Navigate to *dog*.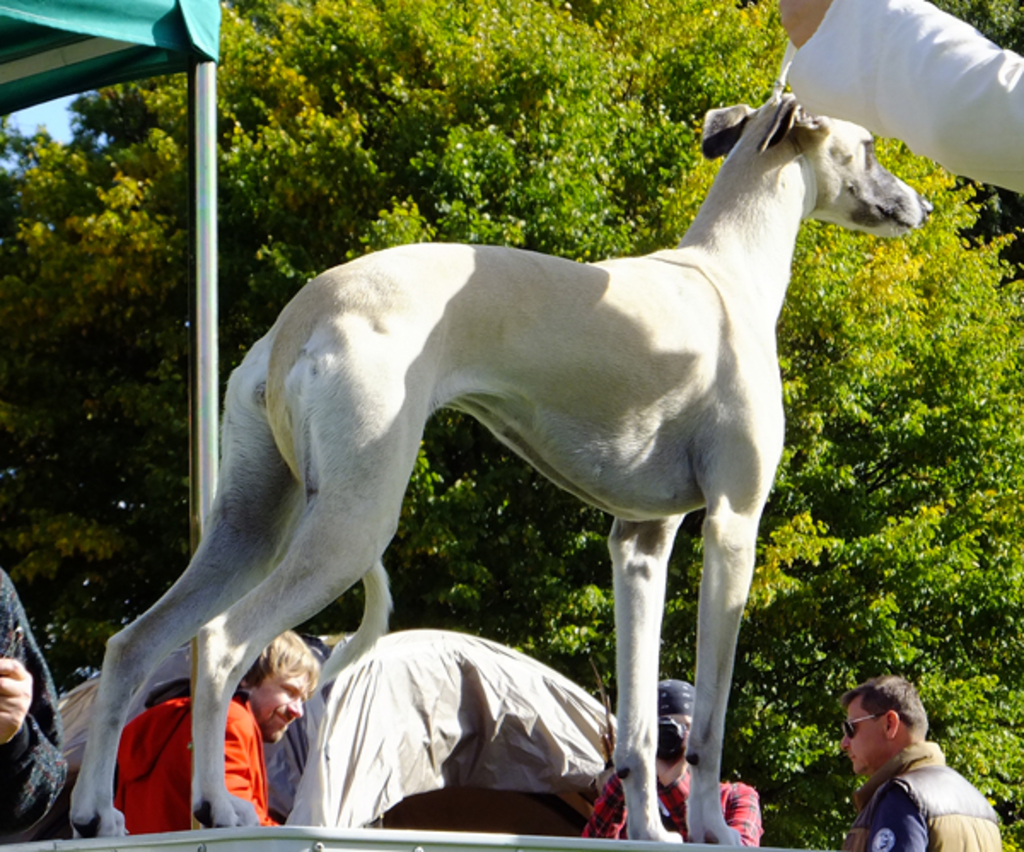
Navigation target: [63,87,935,842].
